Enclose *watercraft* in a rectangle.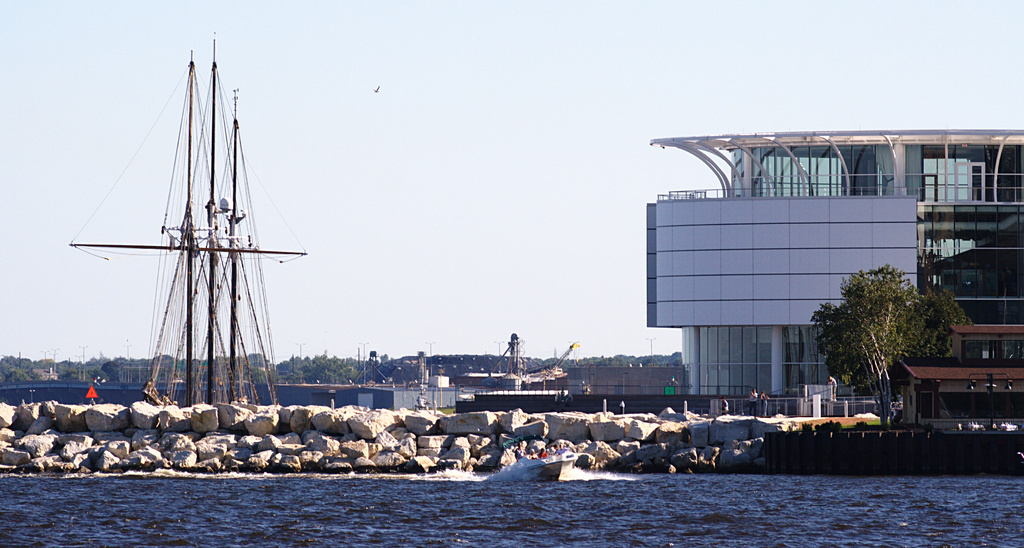
[x1=333, y1=344, x2=399, y2=396].
